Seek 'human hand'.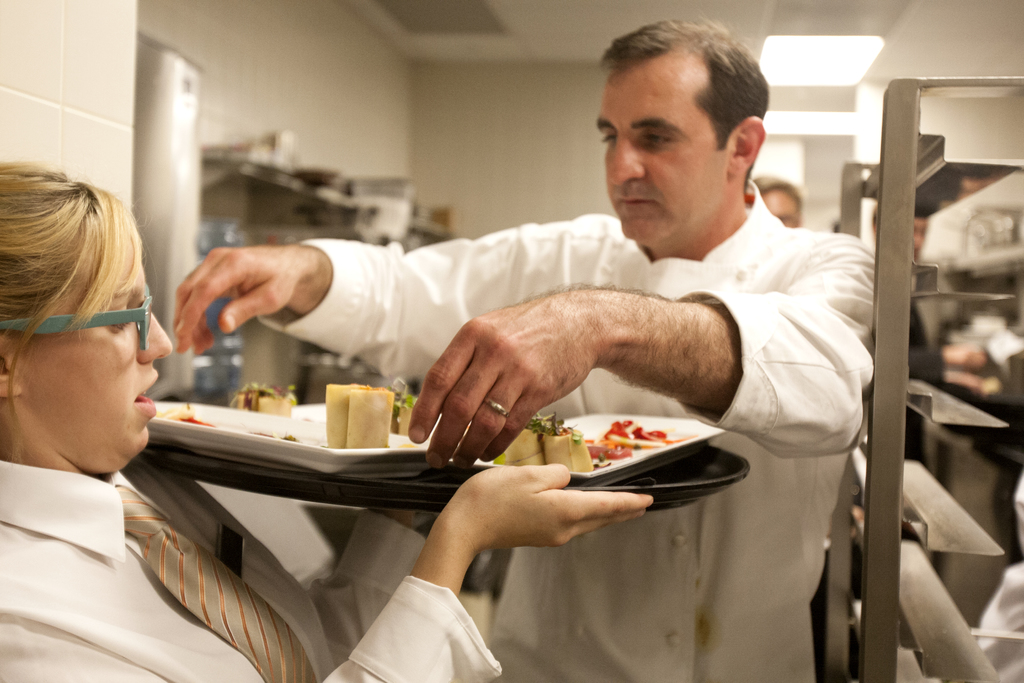
{"left": 406, "top": 290, "right": 595, "bottom": 473}.
